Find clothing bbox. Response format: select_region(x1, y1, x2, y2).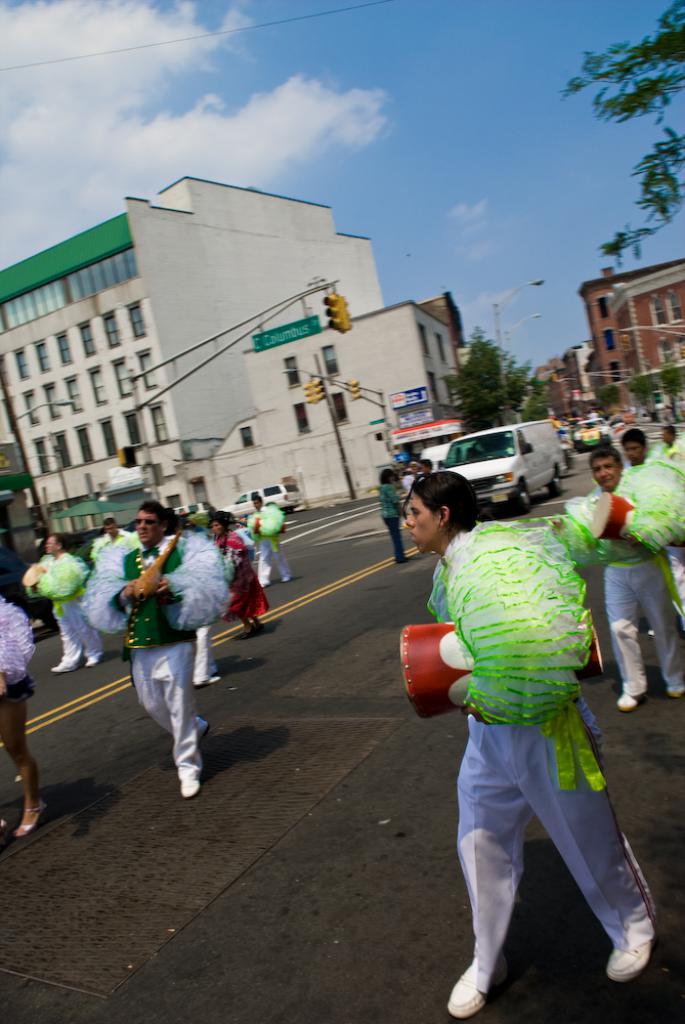
select_region(257, 512, 294, 600).
